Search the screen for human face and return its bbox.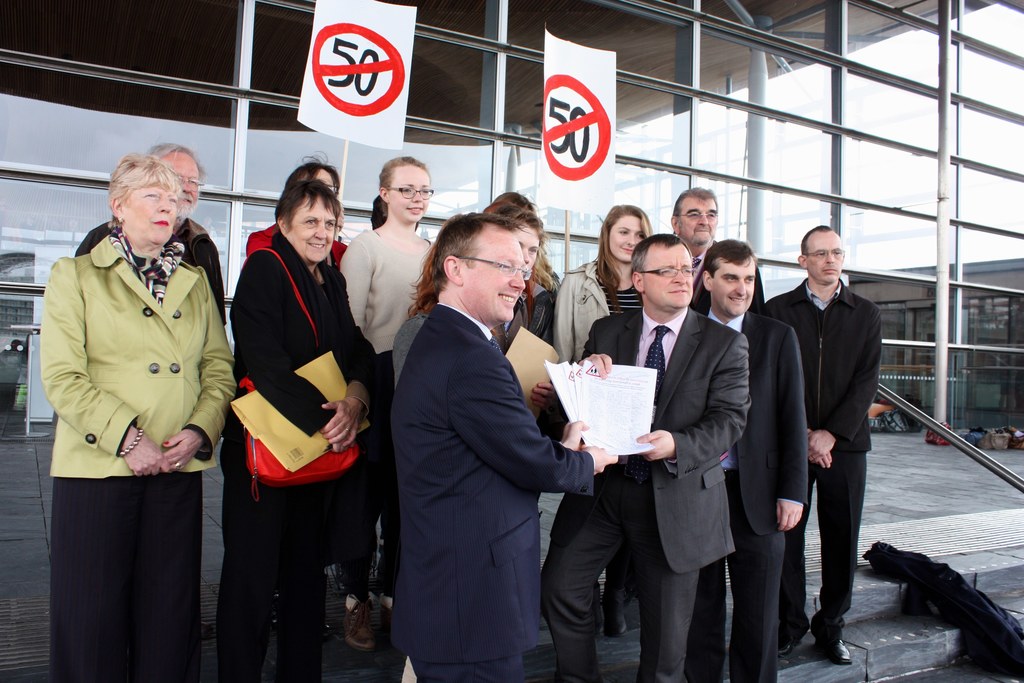
Found: bbox=(468, 226, 527, 317).
